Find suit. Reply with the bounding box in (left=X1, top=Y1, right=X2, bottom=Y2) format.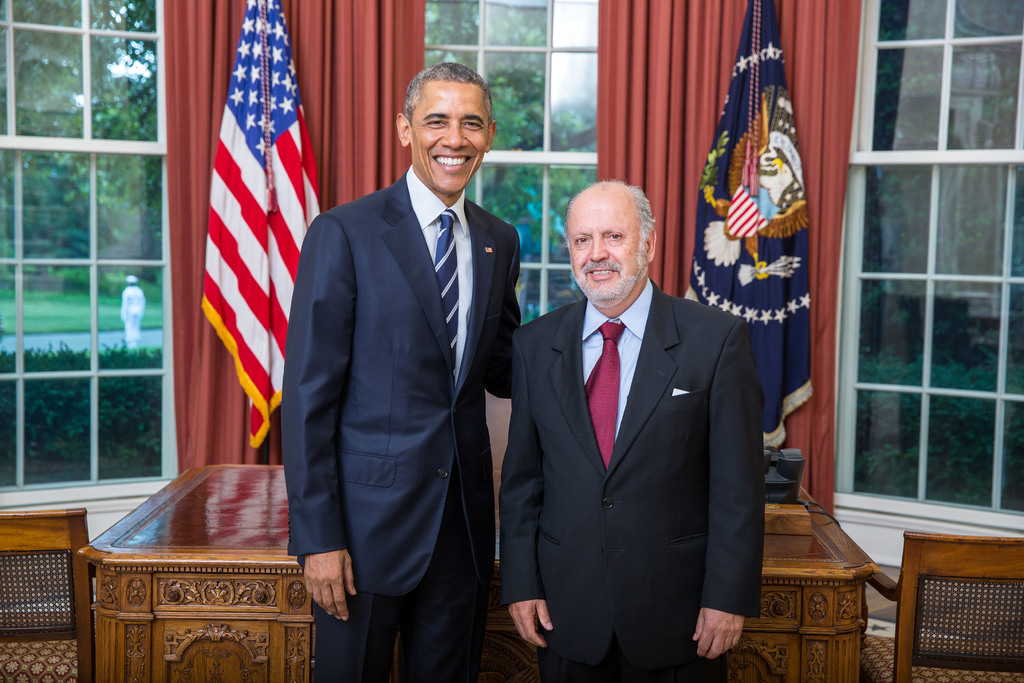
(left=505, top=274, right=766, bottom=678).
